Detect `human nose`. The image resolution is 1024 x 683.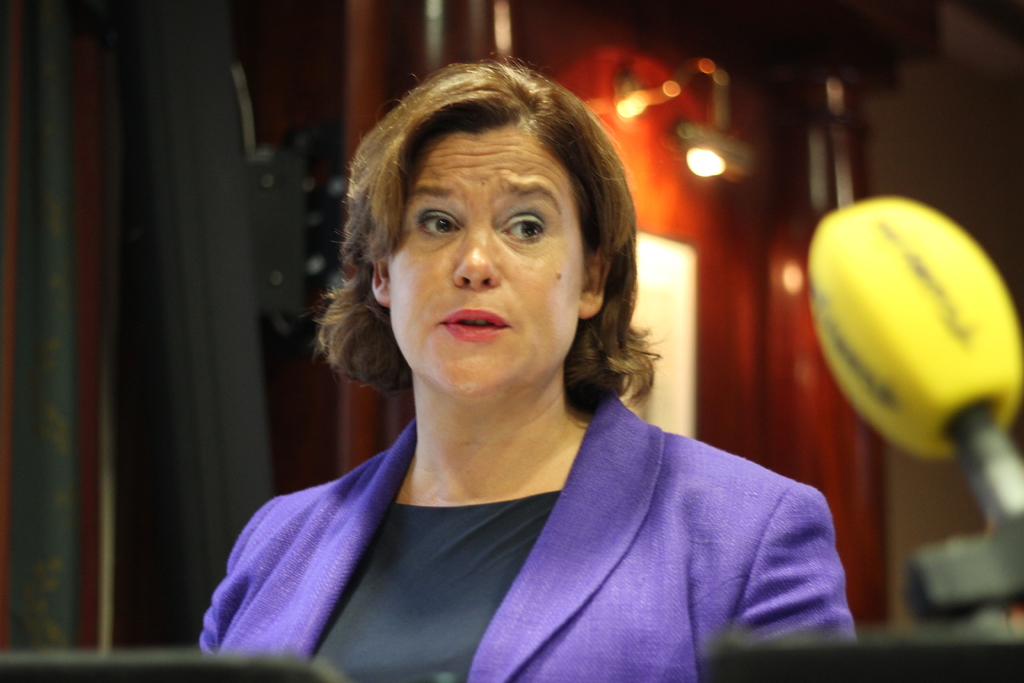
[439, 216, 508, 297].
